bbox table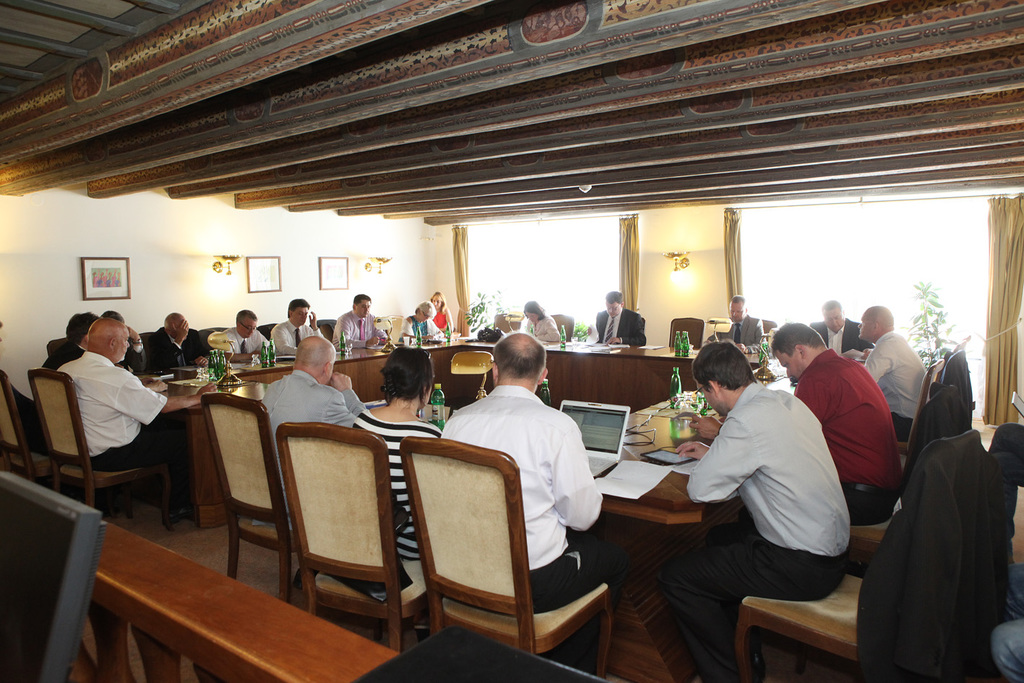
crop(575, 407, 727, 600)
